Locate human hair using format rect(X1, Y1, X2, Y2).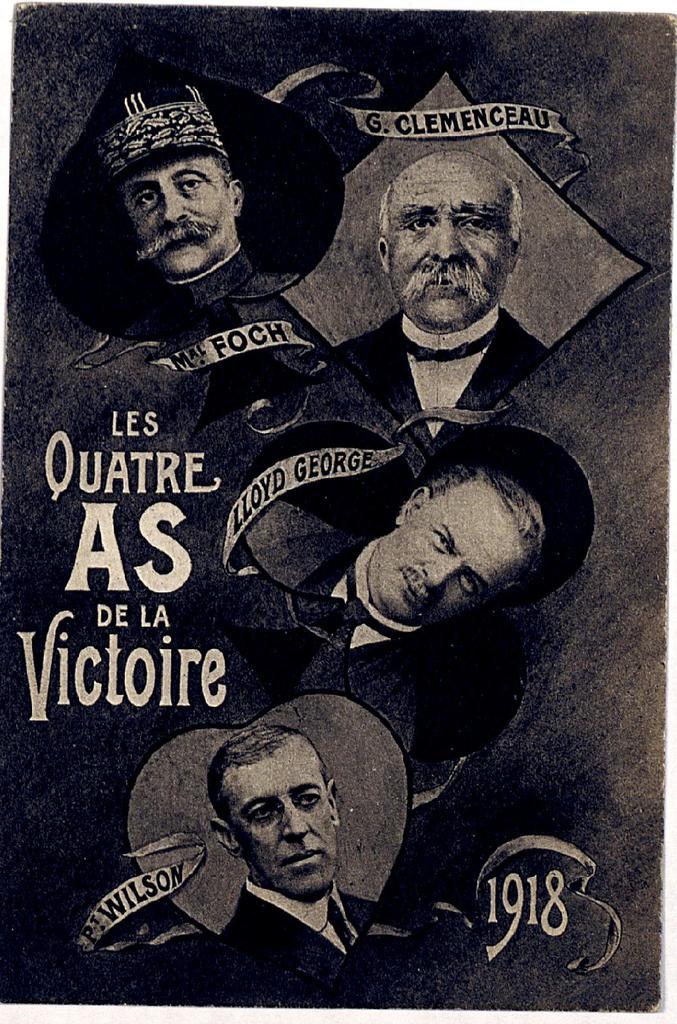
rect(427, 463, 550, 603).
